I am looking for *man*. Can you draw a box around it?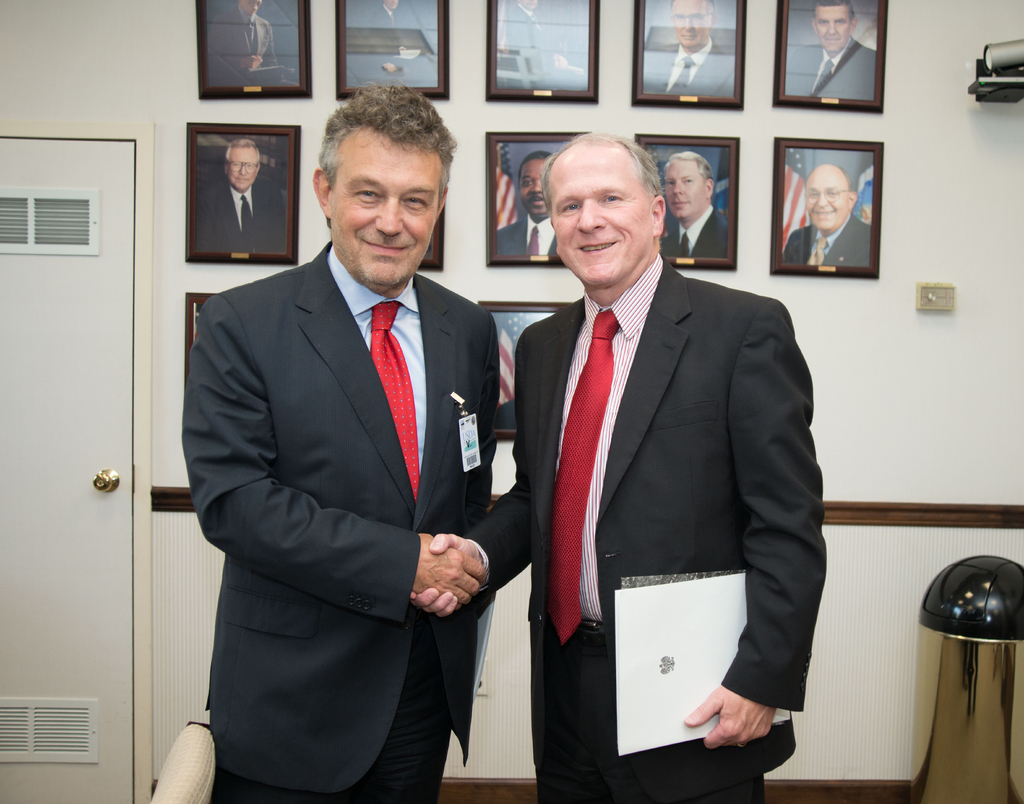
Sure, the bounding box is left=477, top=136, right=849, bottom=803.
